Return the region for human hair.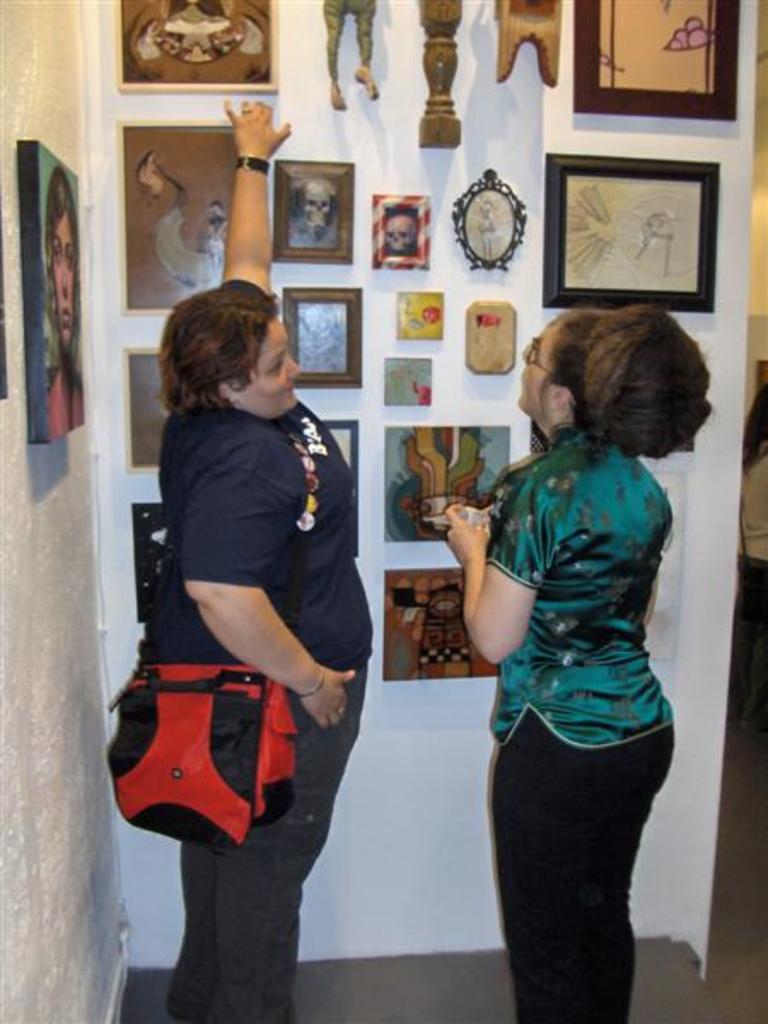
[x1=150, y1=278, x2=280, y2=418].
